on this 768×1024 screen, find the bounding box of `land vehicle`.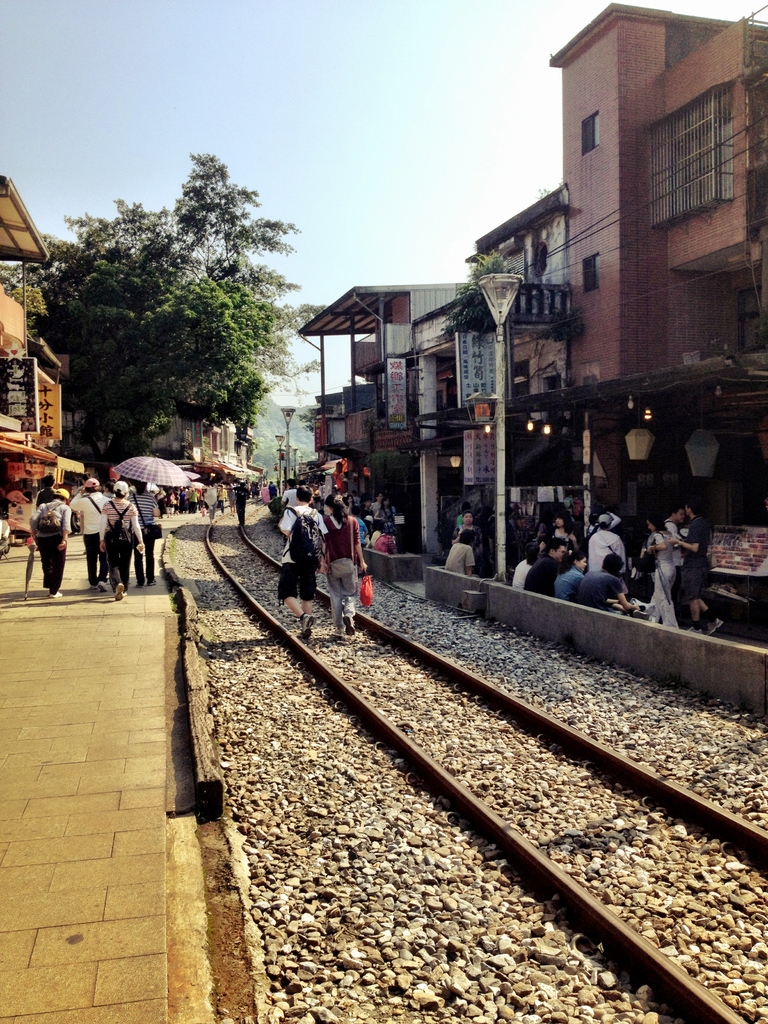
Bounding box: [x1=689, y1=420, x2=767, y2=604].
